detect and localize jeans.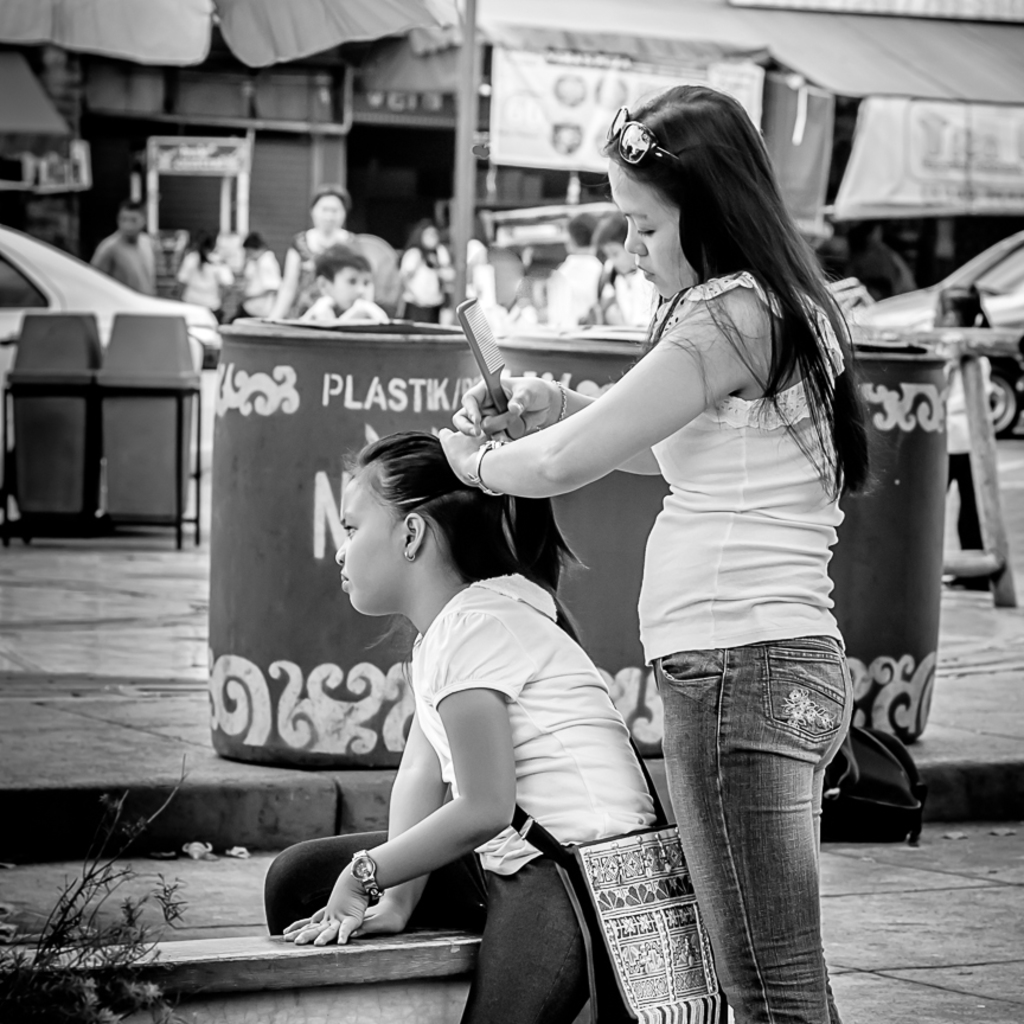
Localized at 653, 642, 859, 1023.
